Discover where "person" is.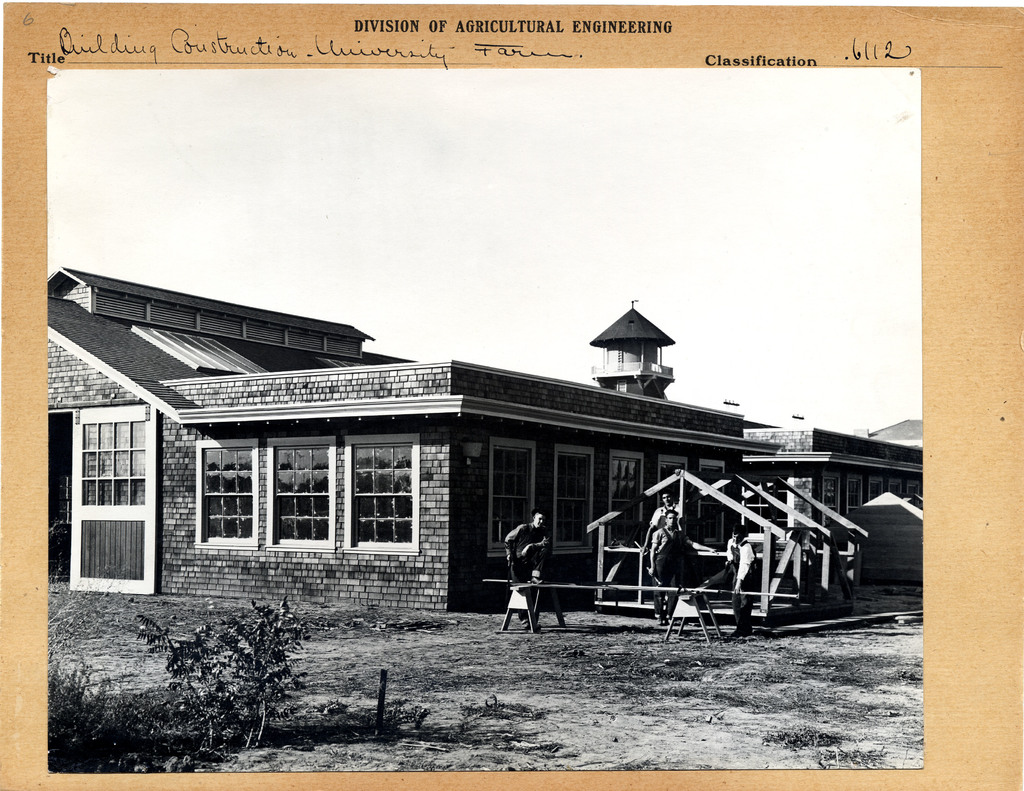
Discovered at [512, 531, 558, 617].
